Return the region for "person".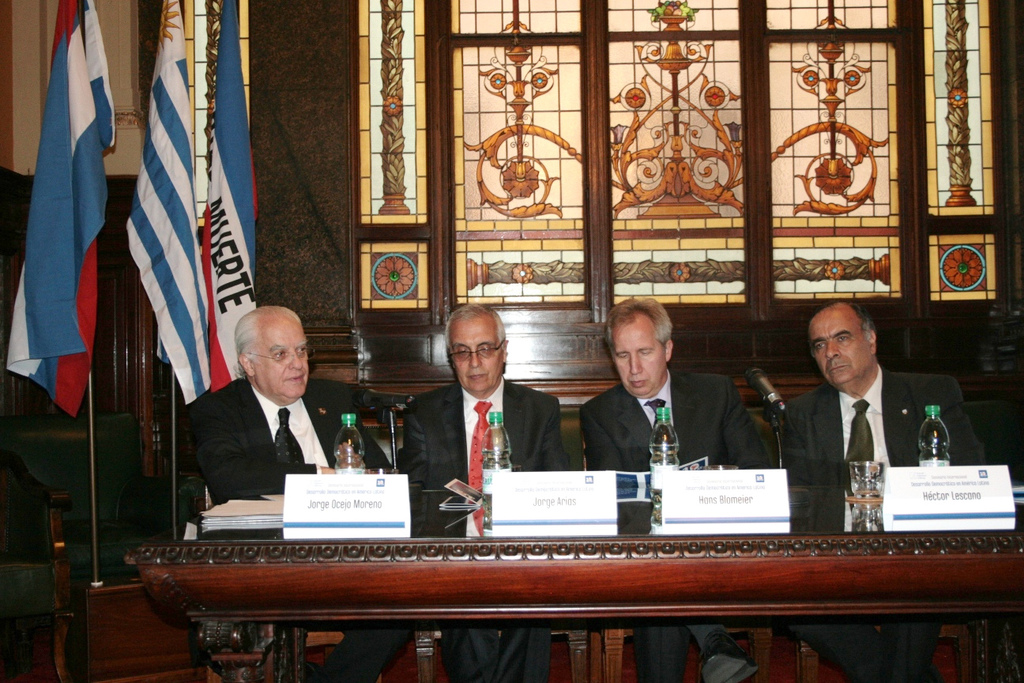
detection(774, 296, 984, 682).
